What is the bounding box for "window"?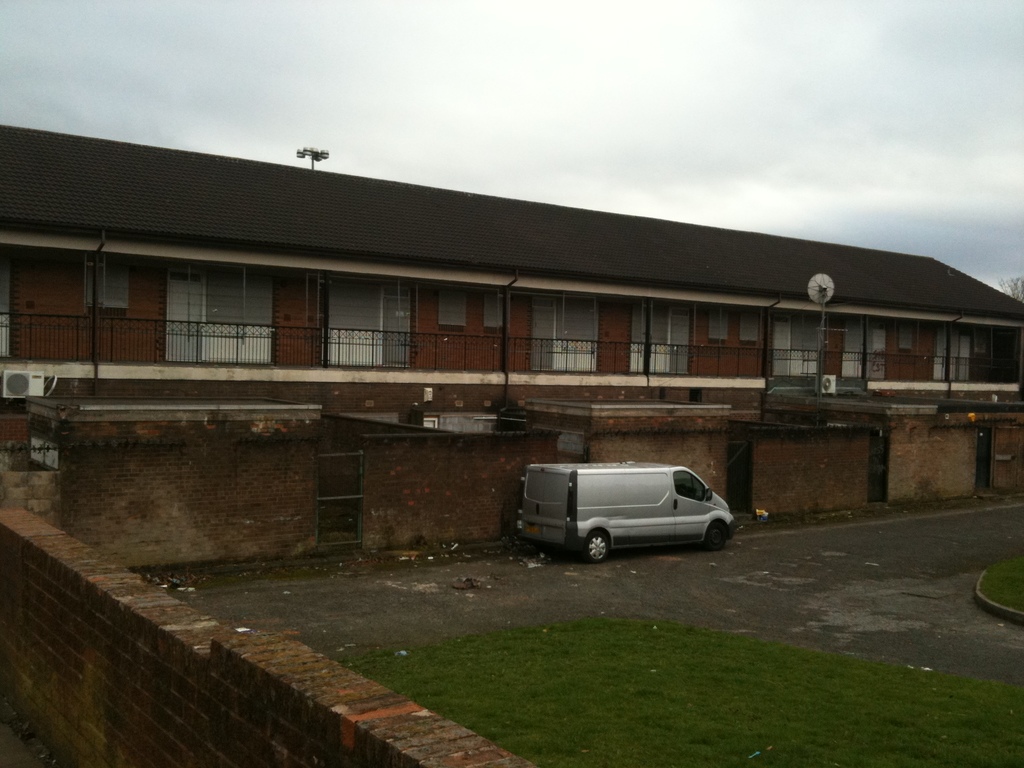
{"x1": 705, "y1": 313, "x2": 727, "y2": 344}.
